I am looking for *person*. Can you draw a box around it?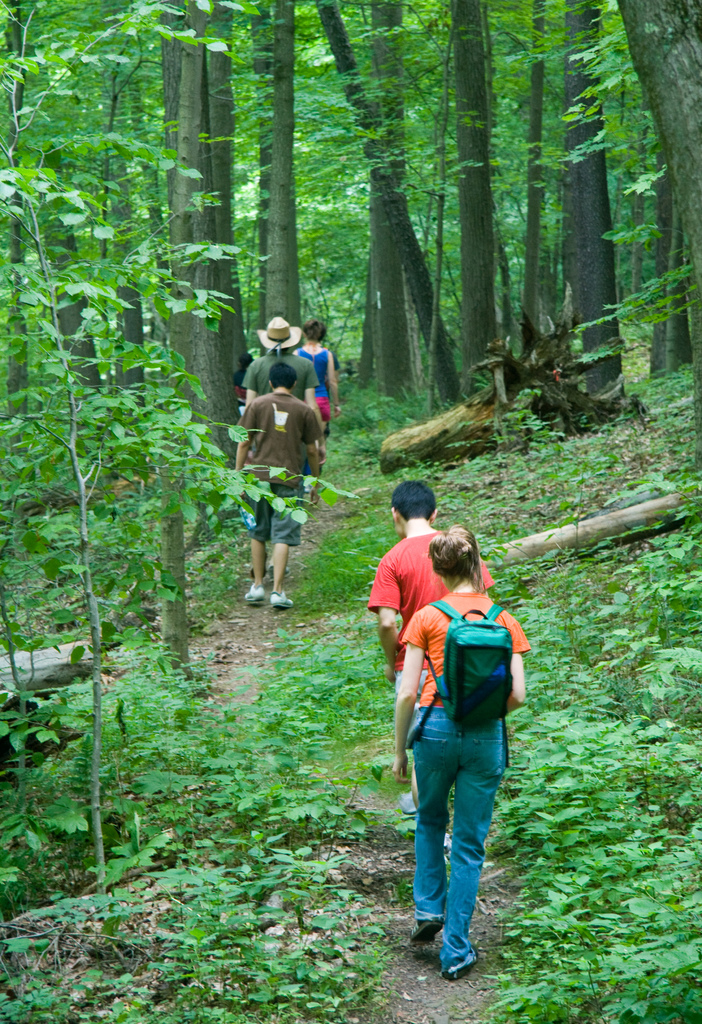
Sure, the bounding box is (left=390, top=519, right=532, bottom=984).
